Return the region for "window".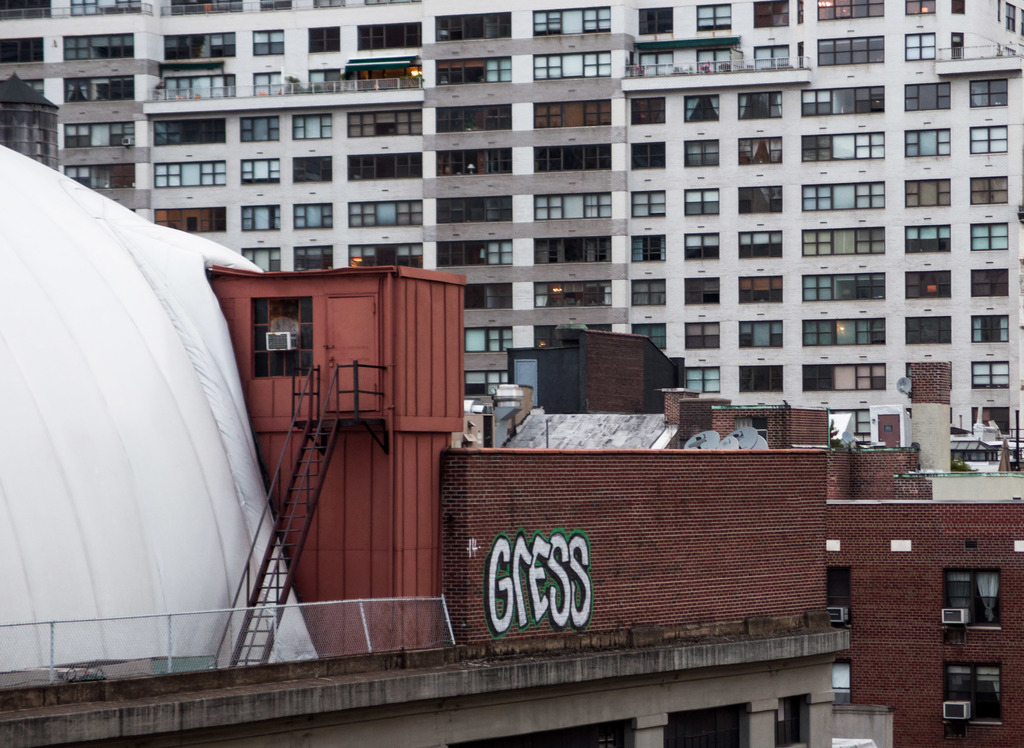
[745,0,792,37].
